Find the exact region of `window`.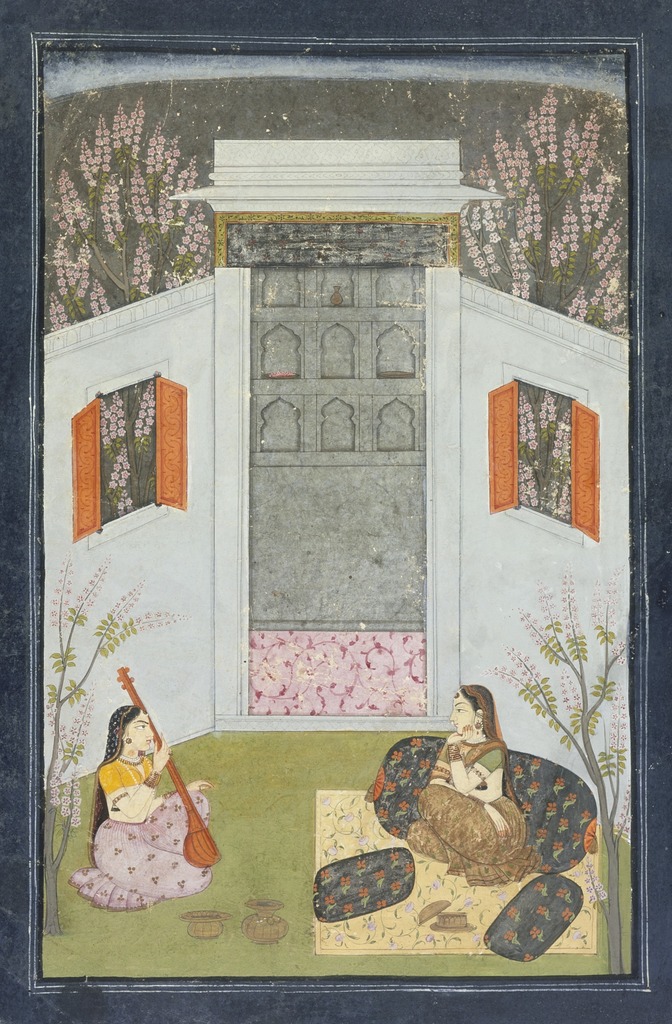
Exact region: BBox(83, 359, 171, 547).
